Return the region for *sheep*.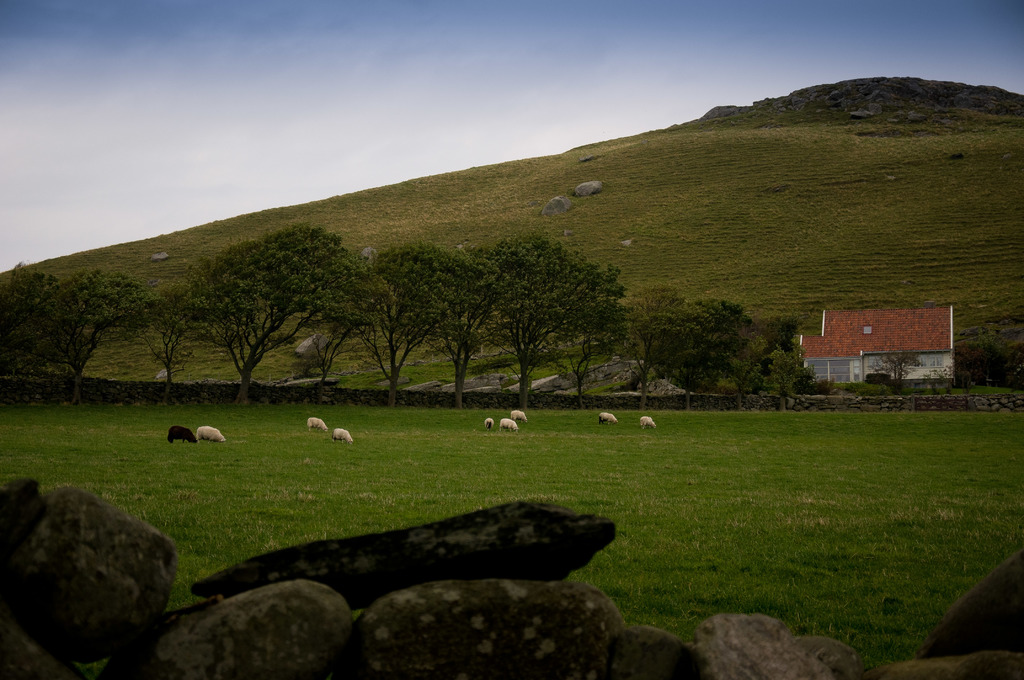
[333, 429, 351, 443].
